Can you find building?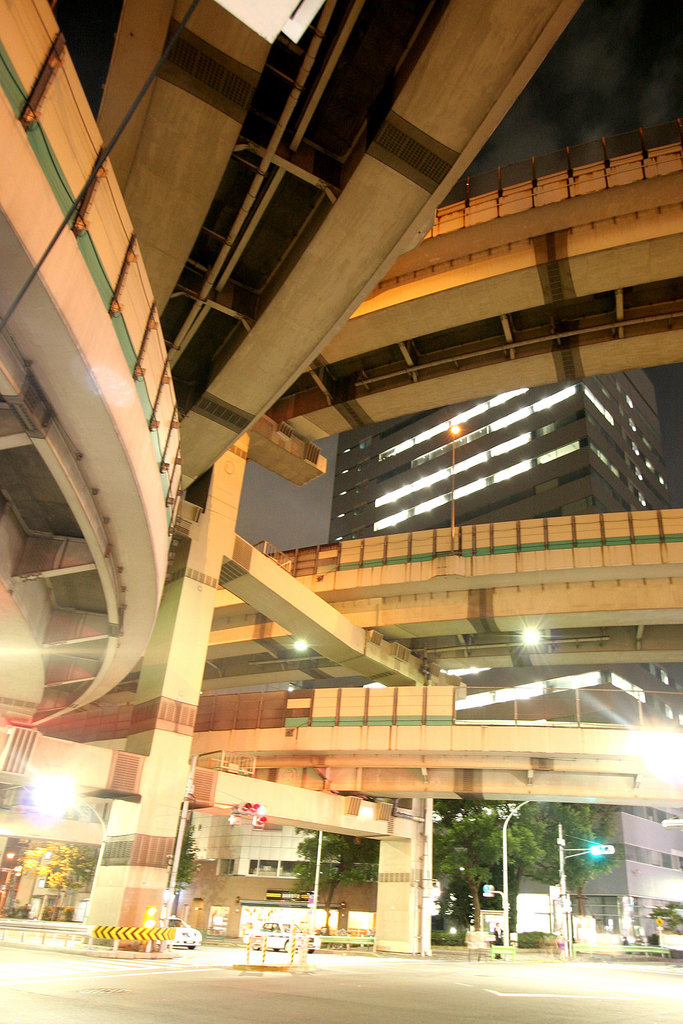
Yes, bounding box: <region>564, 806, 682, 951</region>.
